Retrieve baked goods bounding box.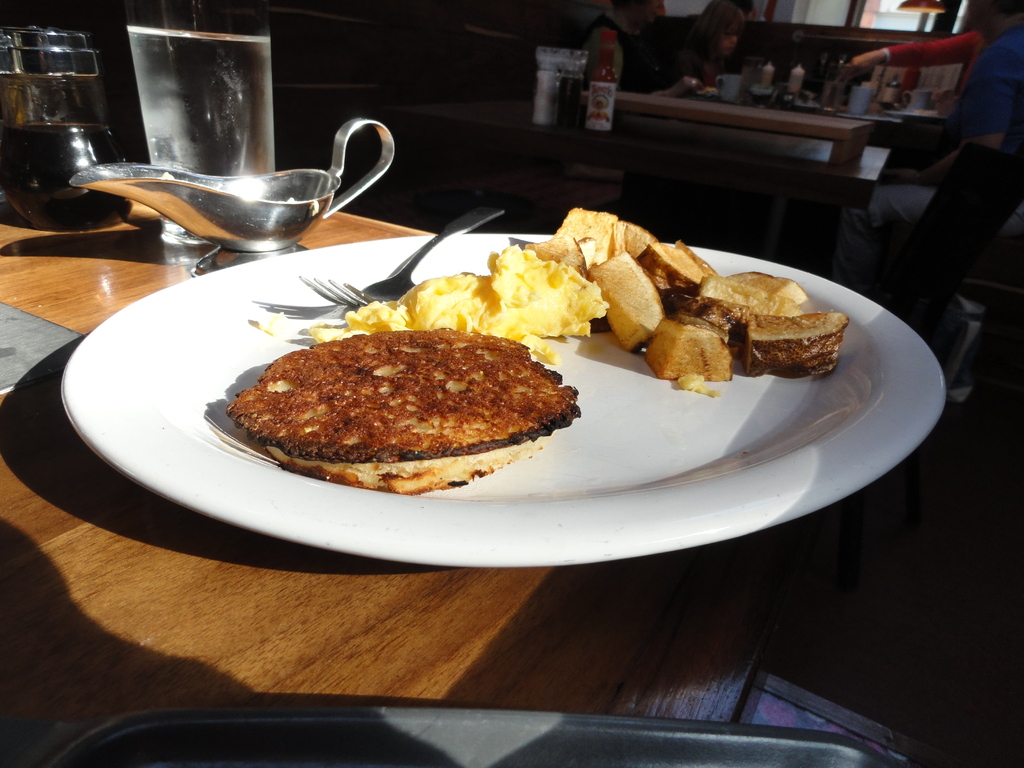
Bounding box: pyautogui.locateOnScreen(225, 330, 580, 492).
